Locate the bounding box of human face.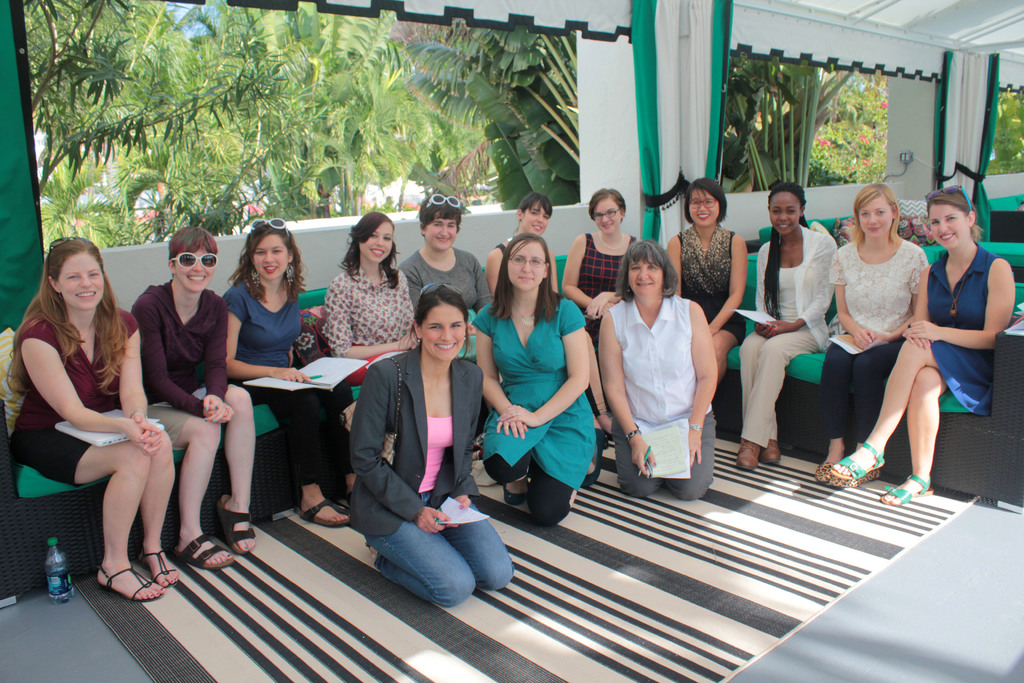
Bounding box: locate(423, 300, 467, 359).
